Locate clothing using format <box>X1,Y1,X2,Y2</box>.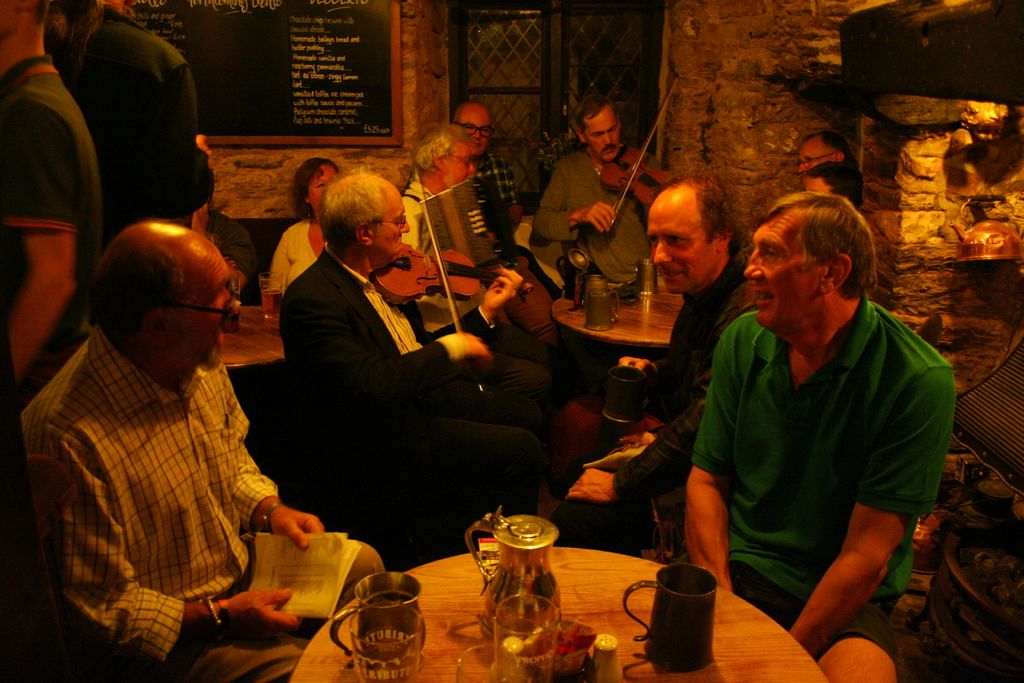
<box>541,243,776,549</box>.
